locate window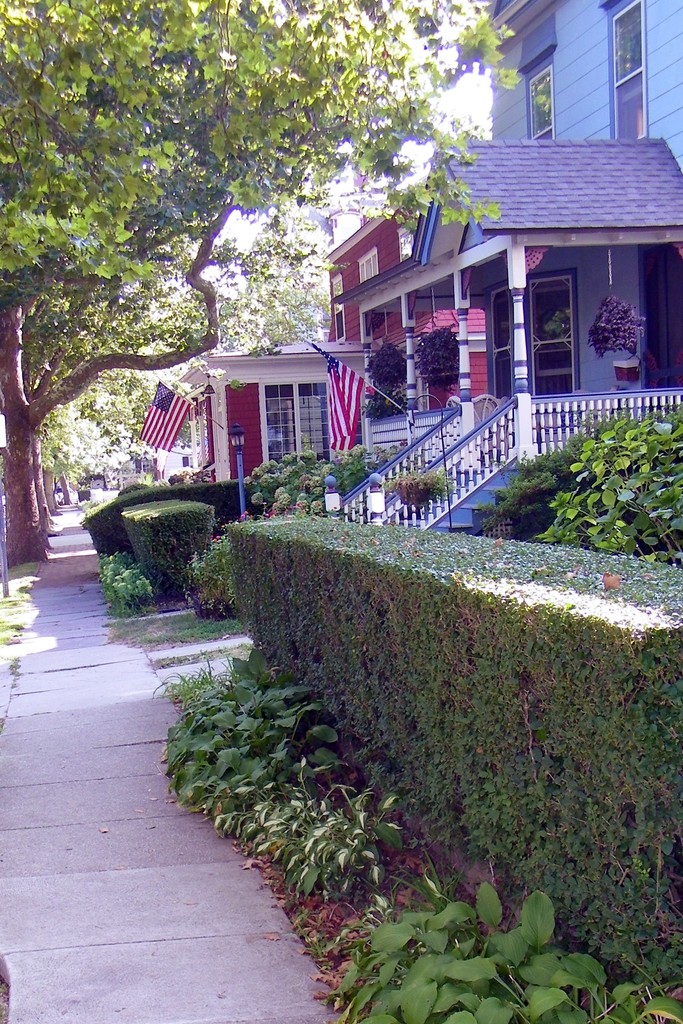
397:211:419:261
